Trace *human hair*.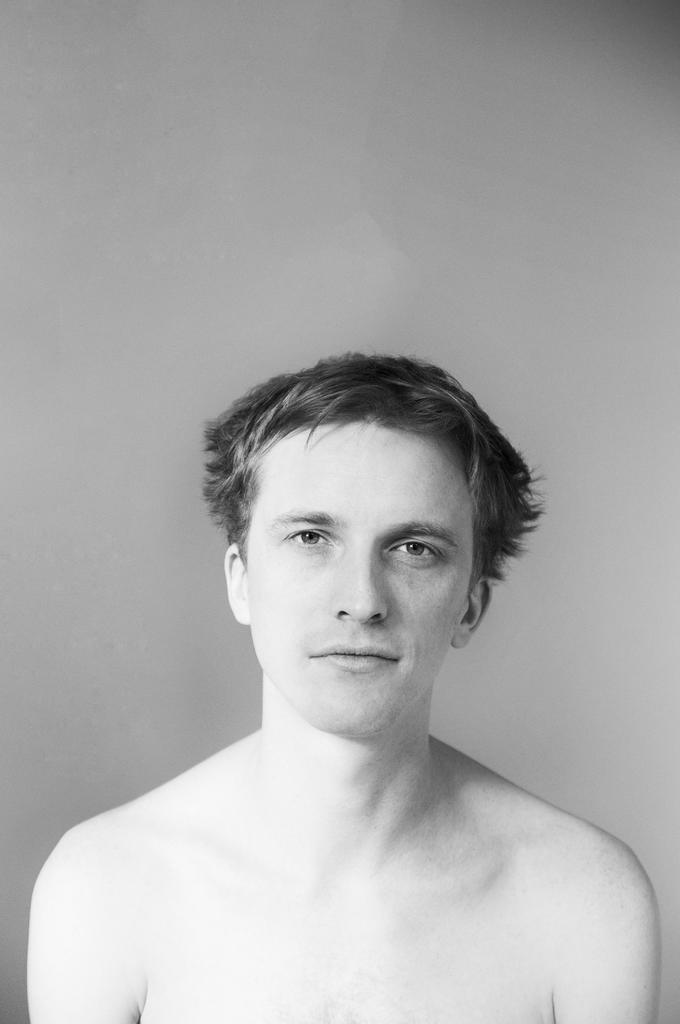
Traced to locate(208, 346, 526, 657).
